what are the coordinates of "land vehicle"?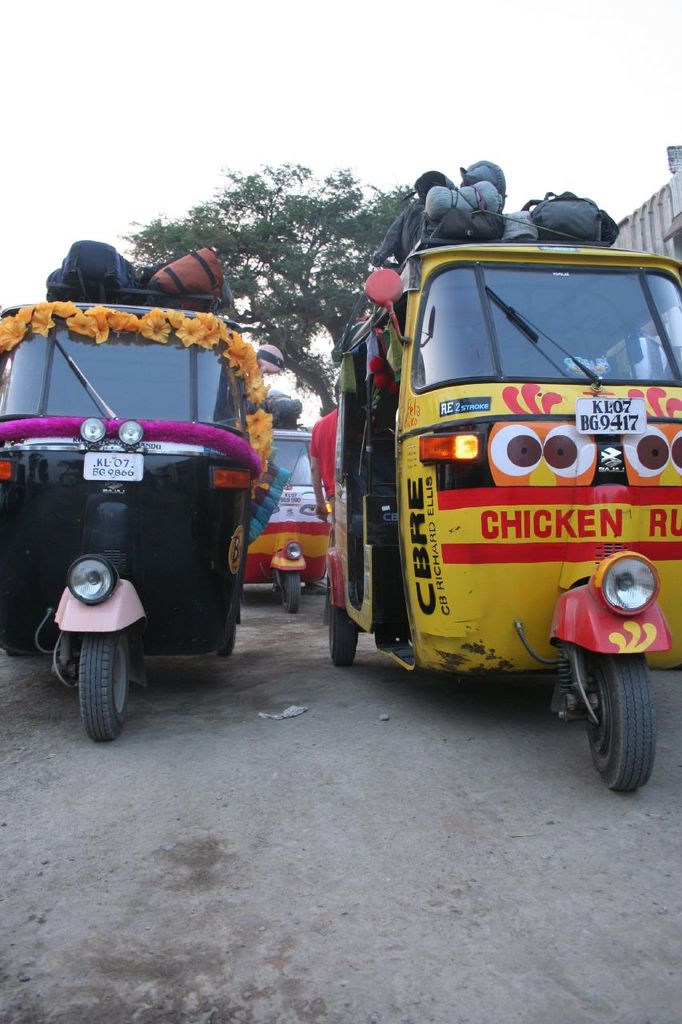
[left=327, top=225, right=671, bottom=752].
